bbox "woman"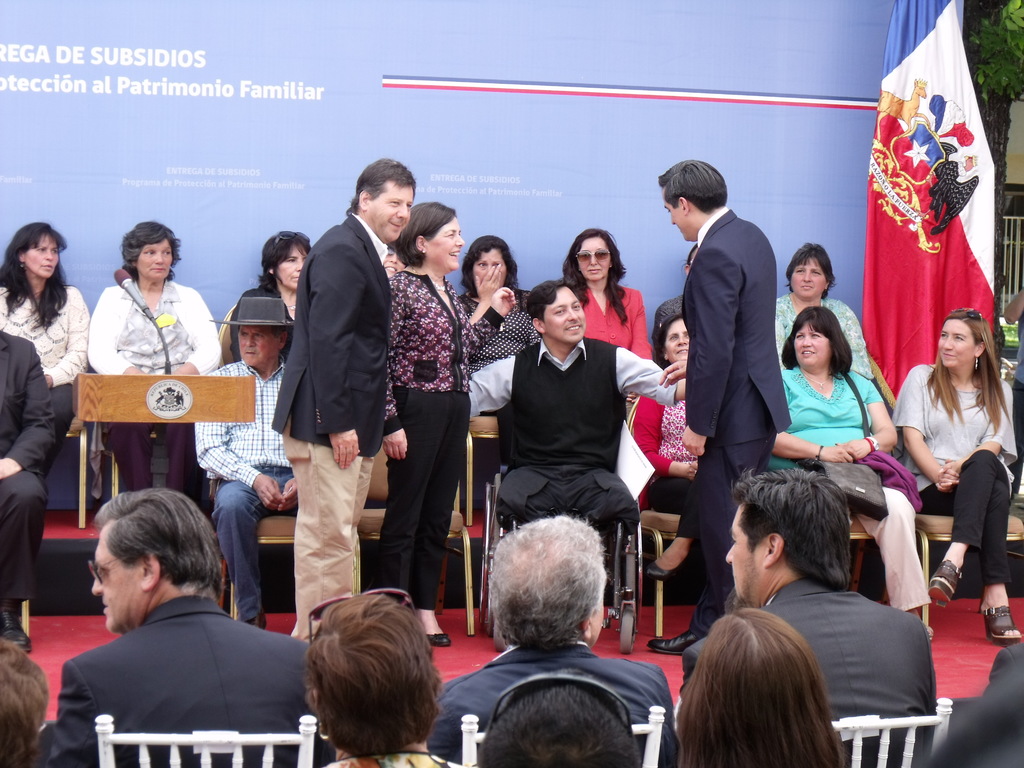
detection(230, 229, 312, 360)
